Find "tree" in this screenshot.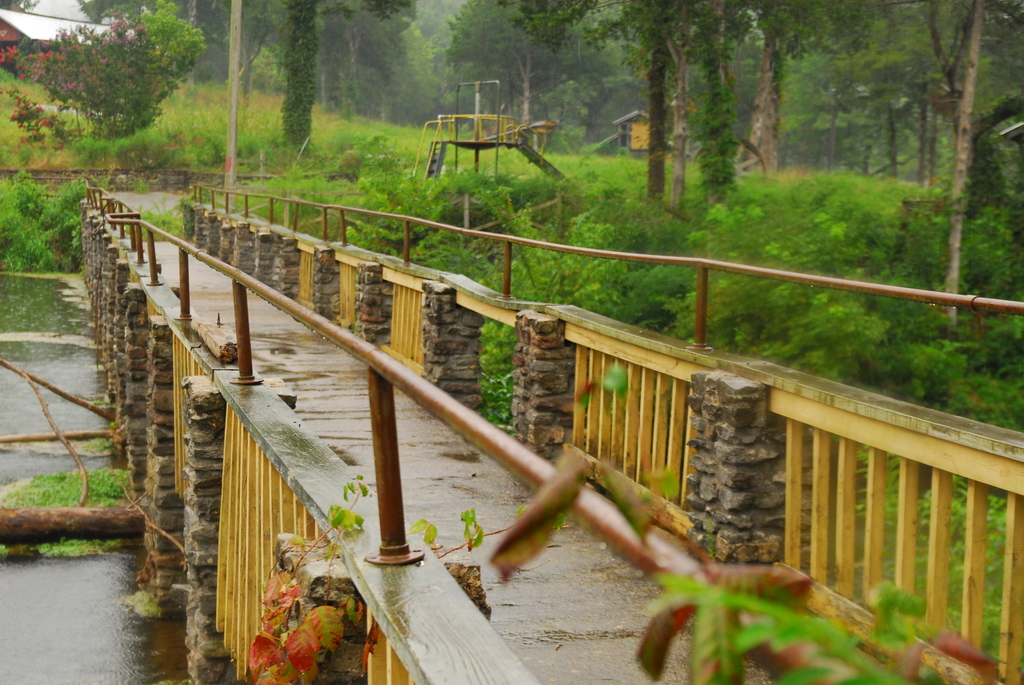
The bounding box for "tree" is 269, 0, 323, 161.
